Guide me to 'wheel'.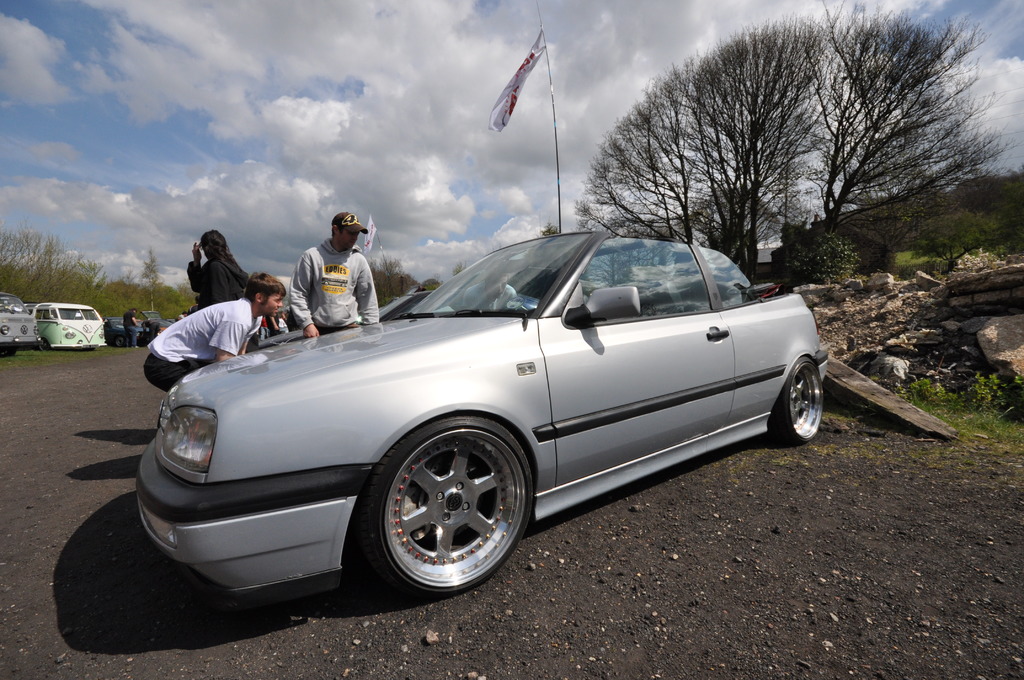
Guidance: left=39, top=339, right=52, bottom=352.
